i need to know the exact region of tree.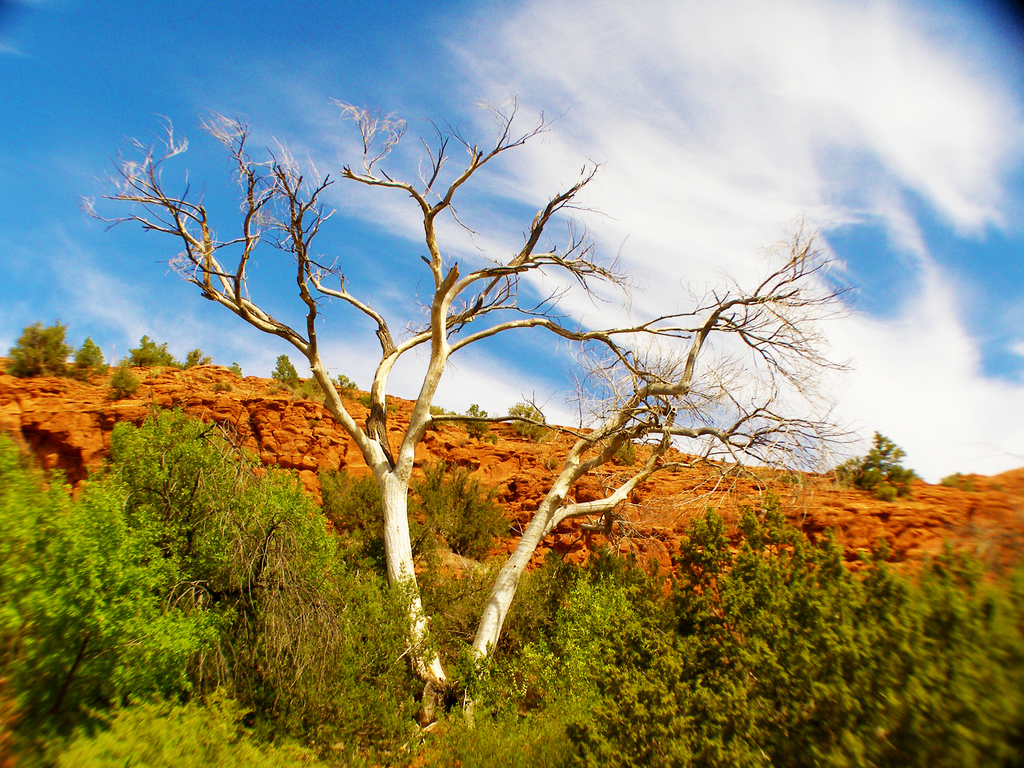
Region: BBox(451, 536, 682, 767).
